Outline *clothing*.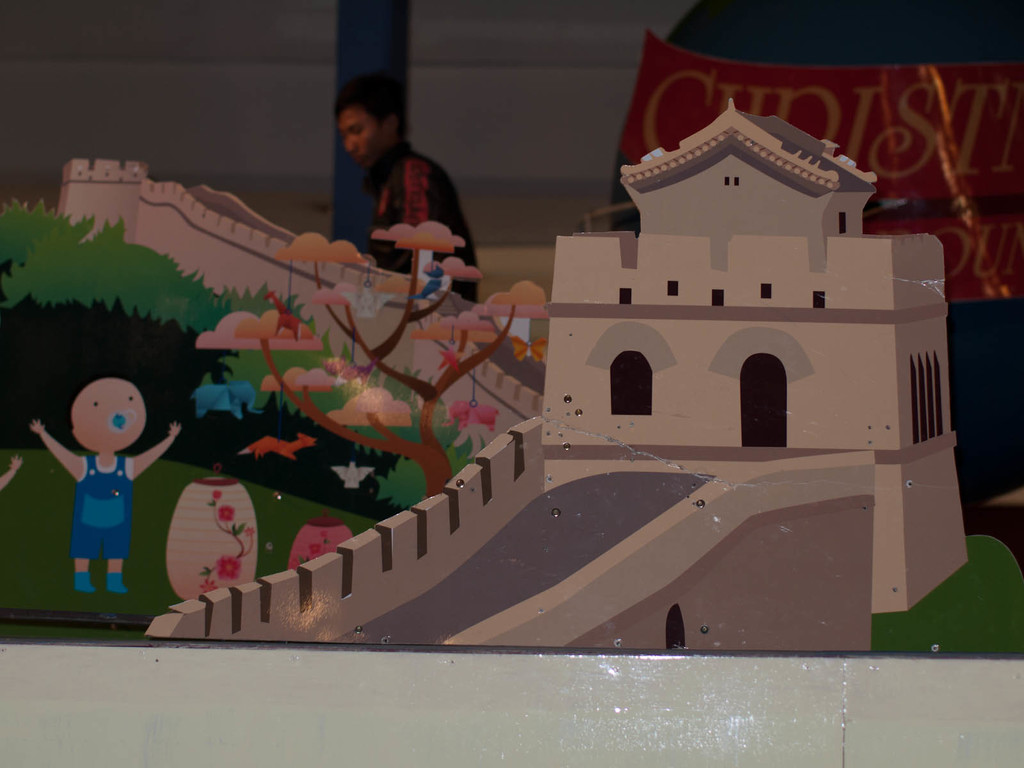
Outline: box(358, 141, 481, 305).
